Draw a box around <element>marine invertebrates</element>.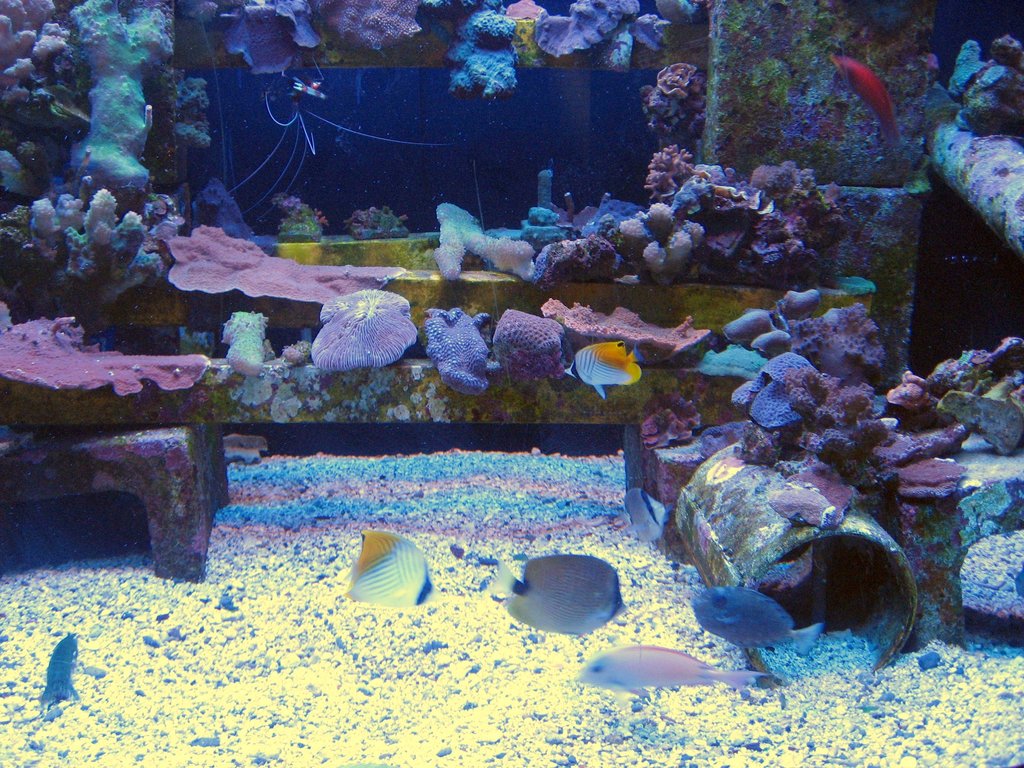
424:193:549:282.
